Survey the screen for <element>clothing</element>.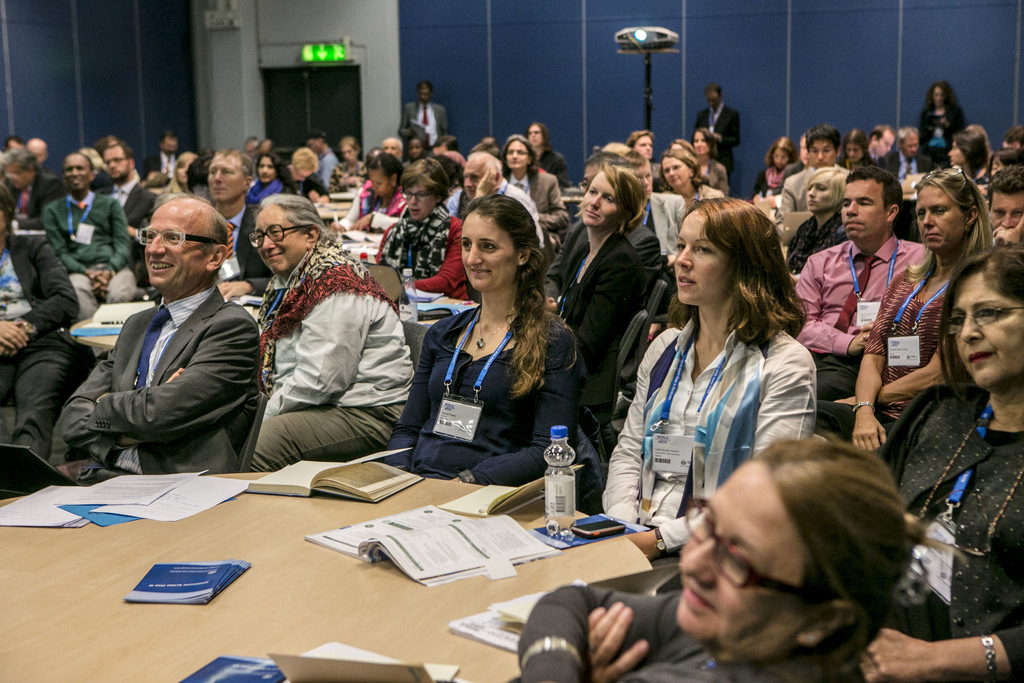
Survey found: 251:173:302:199.
